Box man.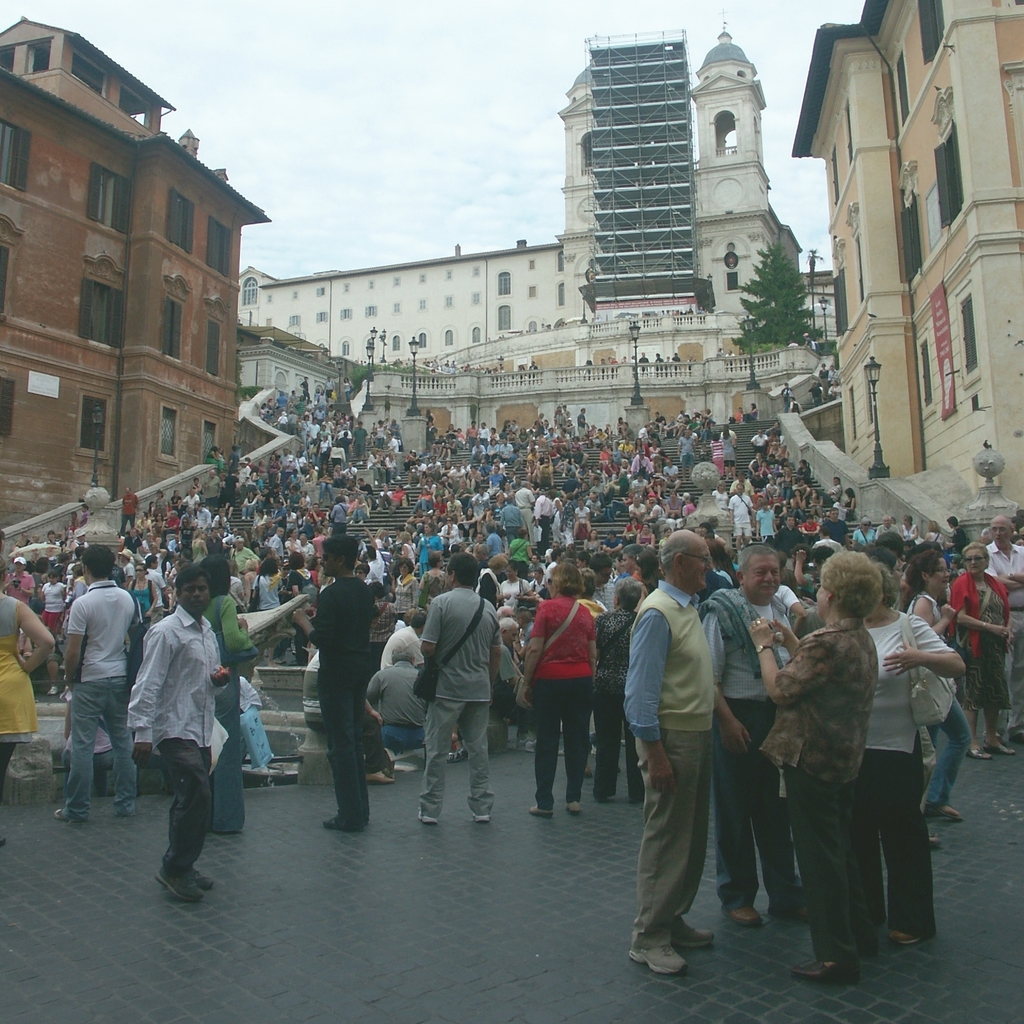
596 429 601 442.
